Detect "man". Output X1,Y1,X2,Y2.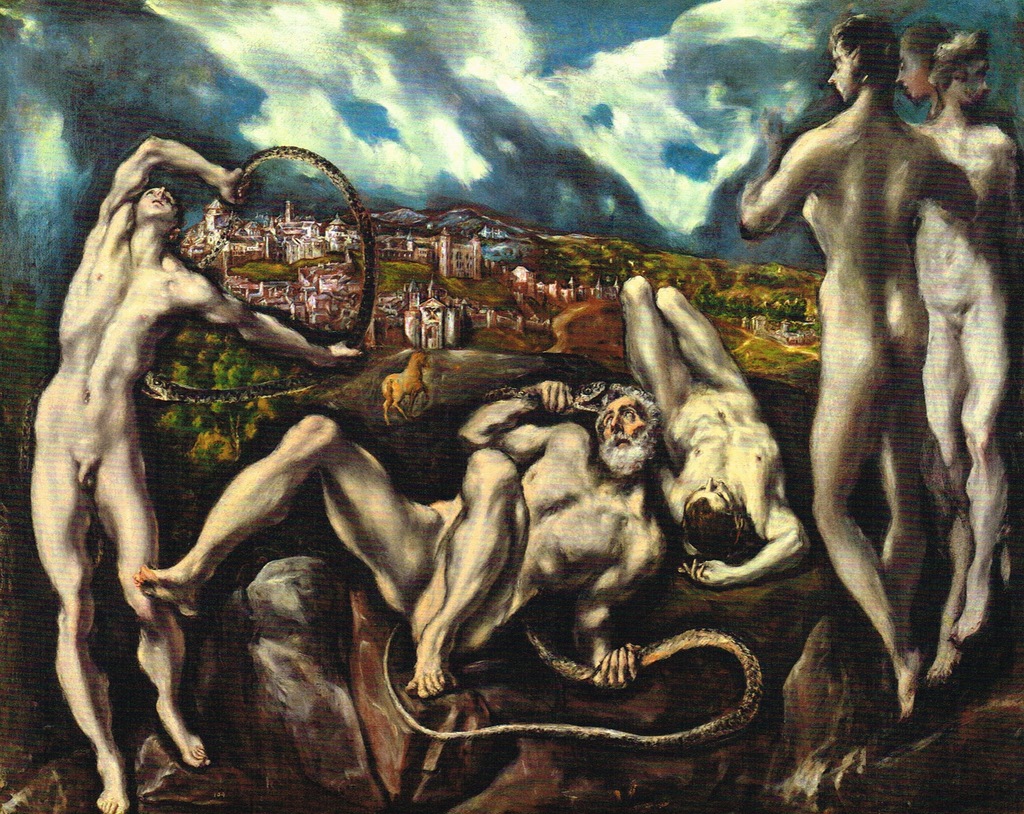
747,1,994,755.
